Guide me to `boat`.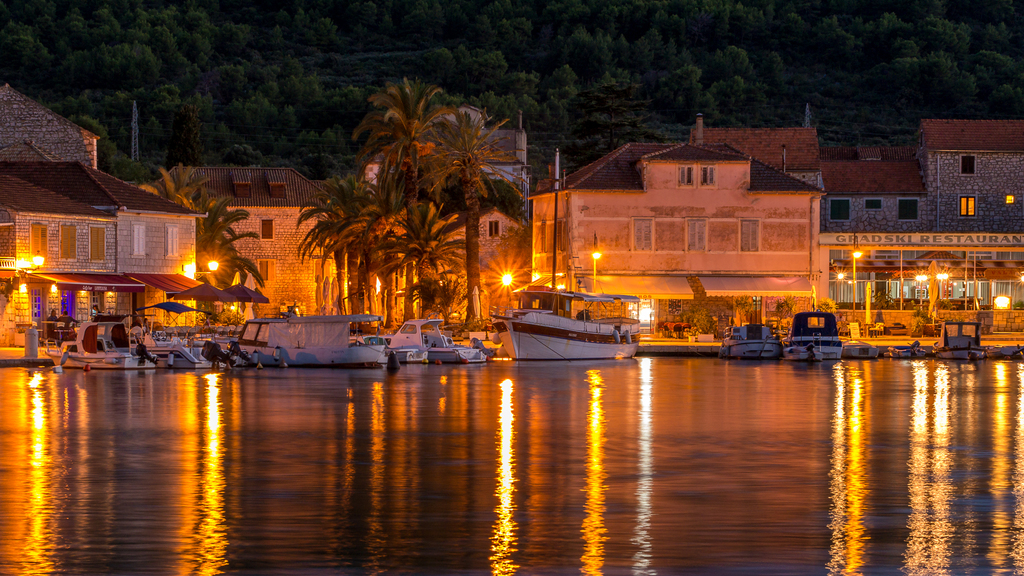
Guidance: [232, 311, 387, 367].
